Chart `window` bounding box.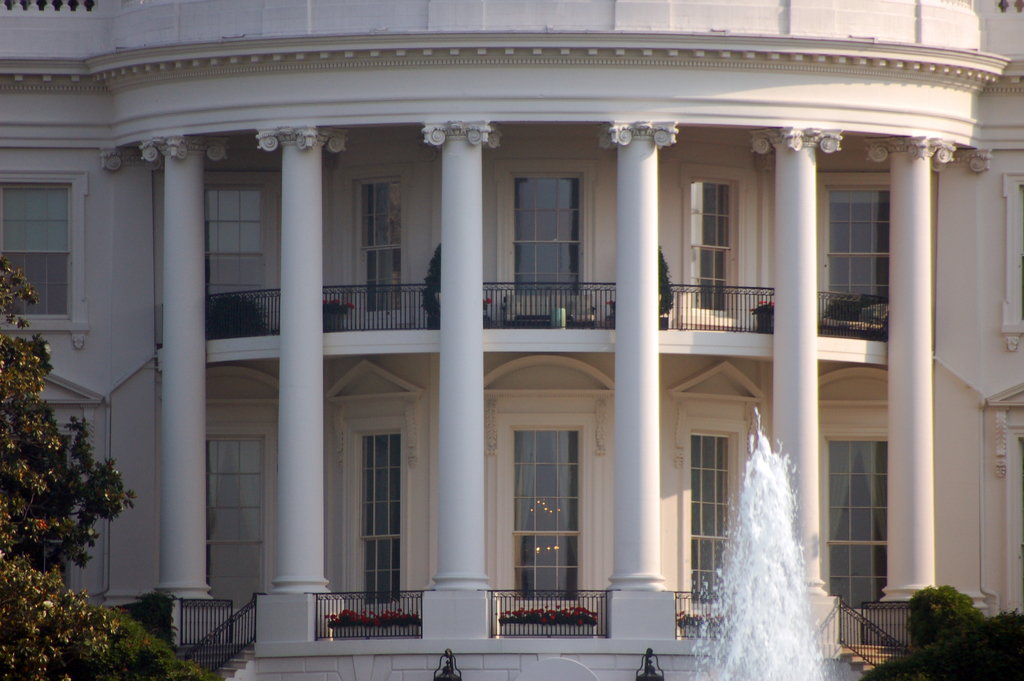
Charted: [left=817, top=171, right=890, bottom=335].
